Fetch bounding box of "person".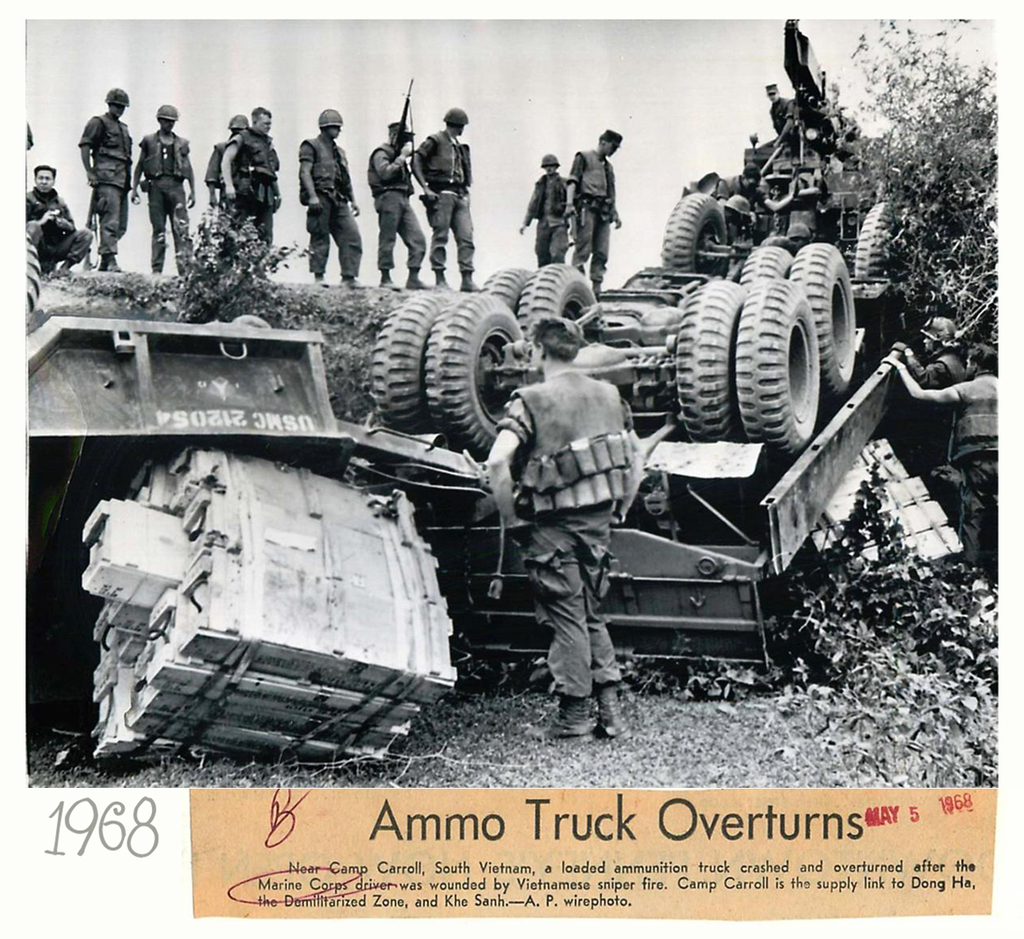
Bbox: {"left": 206, "top": 116, "right": 246, "bottom": 216}.
